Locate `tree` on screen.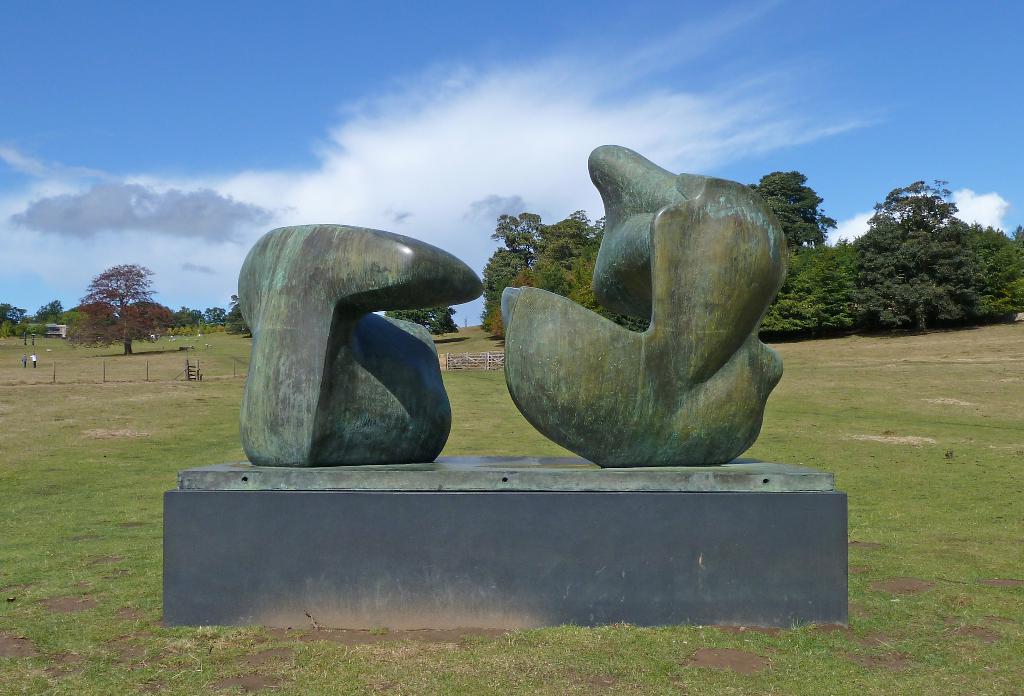
On screen at region(751, 237, 847, 352).
